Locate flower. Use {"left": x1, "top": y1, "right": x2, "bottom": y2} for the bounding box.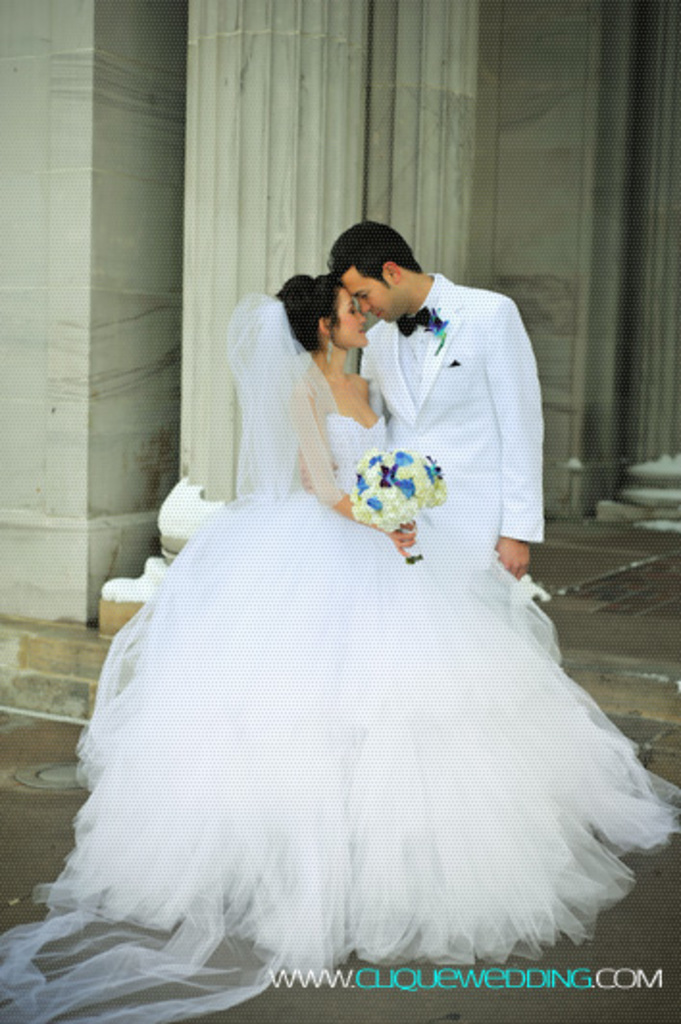
{"left": 362, "top": 495, "right": 381, "bottom": 508}.
